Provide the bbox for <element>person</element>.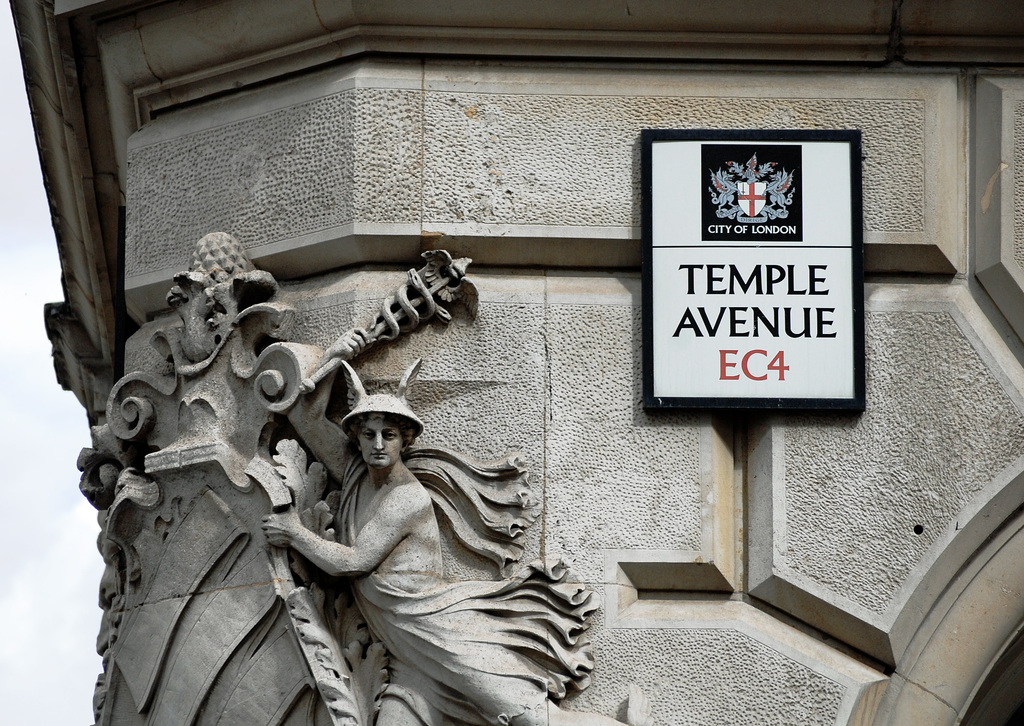
[x1=237, y1=383, x2=574, y2=721].
